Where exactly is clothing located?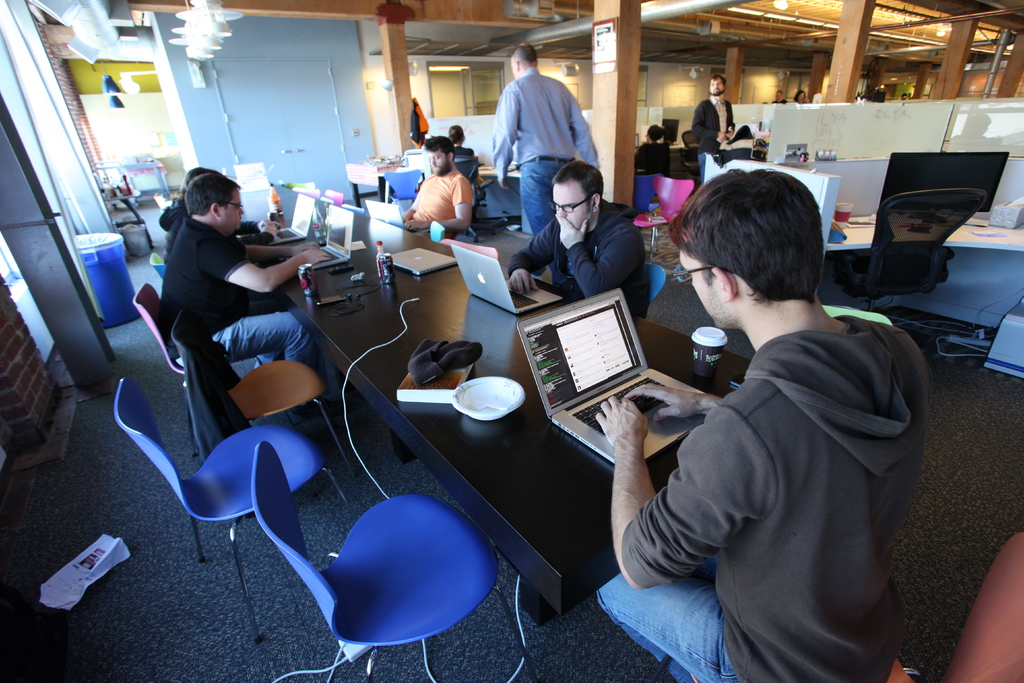
Its bounding box is 159:211:336:404.
